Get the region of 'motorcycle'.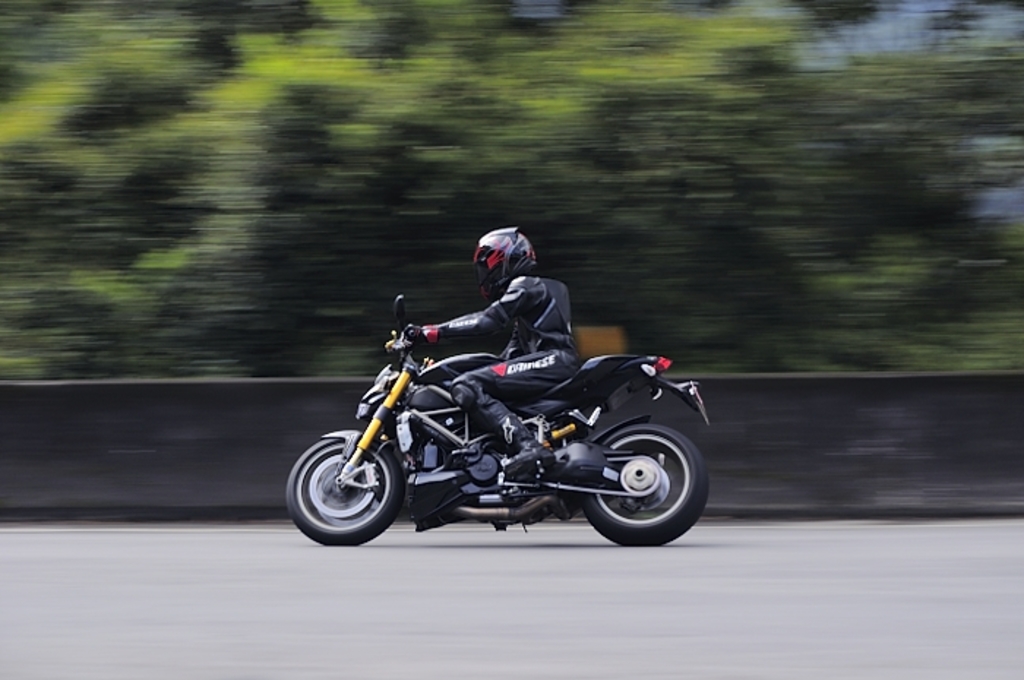
(x1=304, y1=314, x2=704, y2=553).
